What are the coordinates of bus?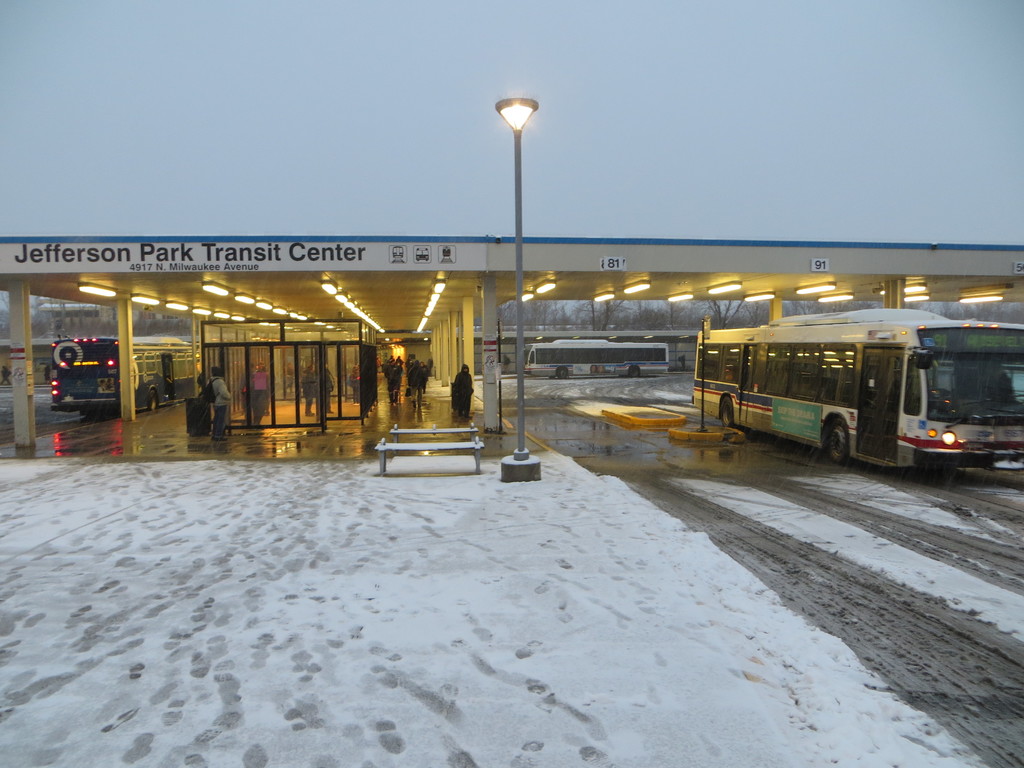
box=[687, 314, 1023, 477].
